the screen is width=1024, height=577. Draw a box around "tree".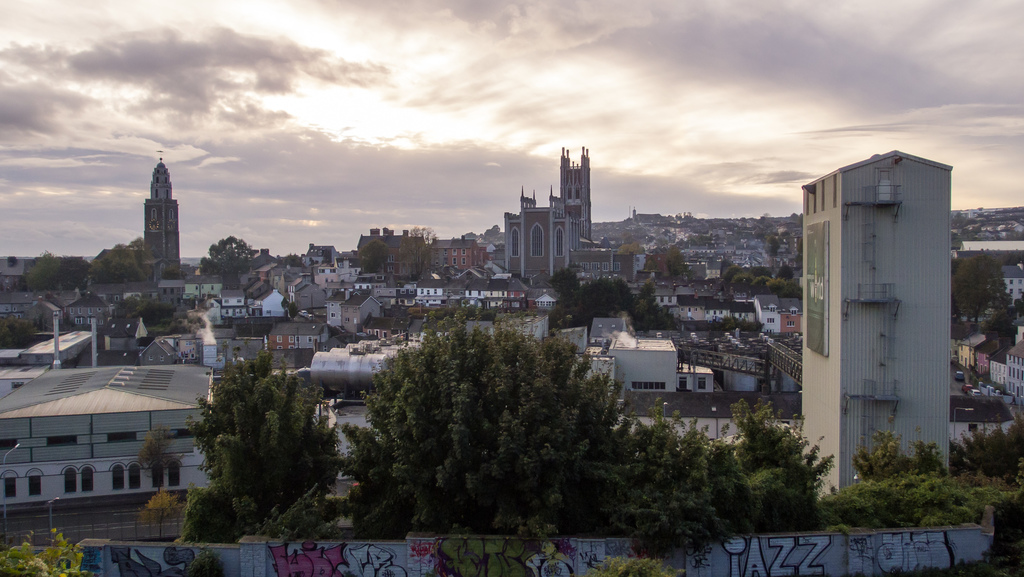
pyautogui.locateOnScreen(398, 229, 447, 281).
